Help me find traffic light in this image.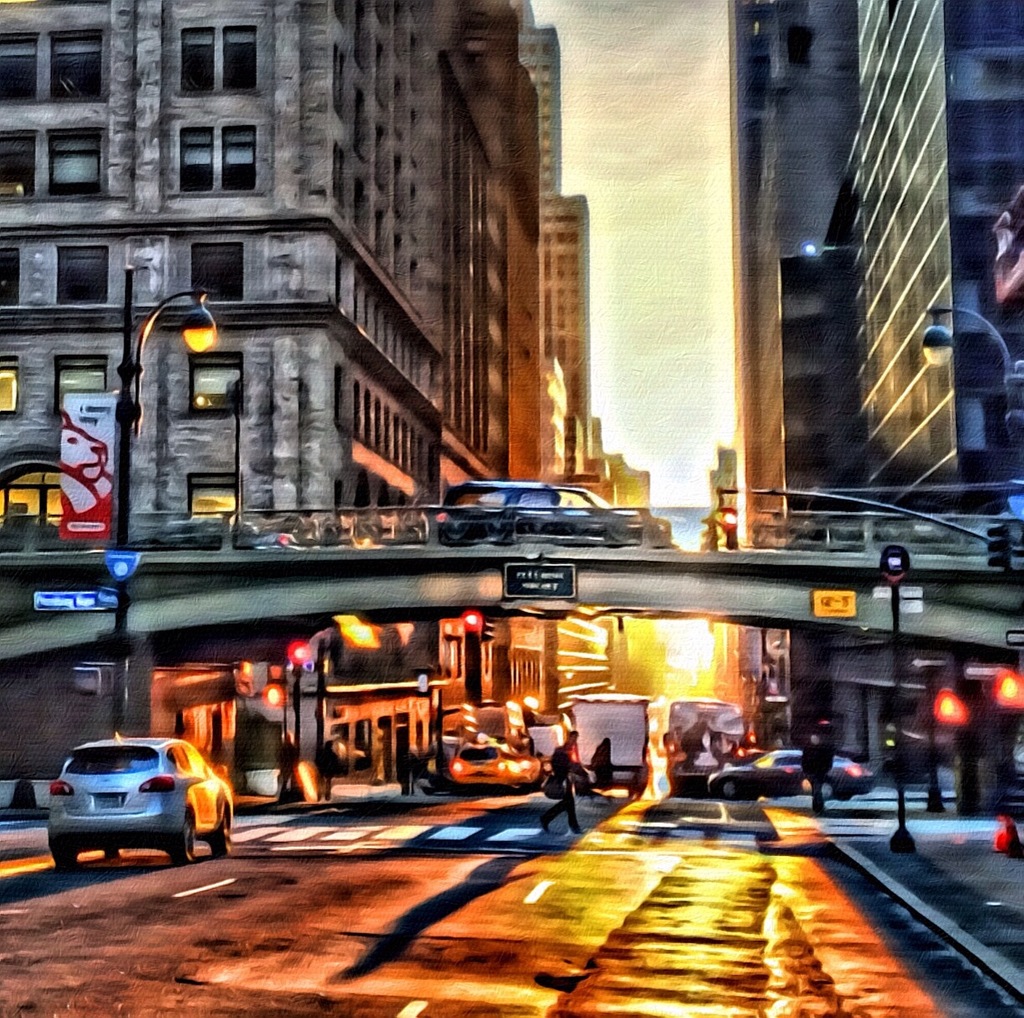
Found it: detection(480, 621, 495, 646).
